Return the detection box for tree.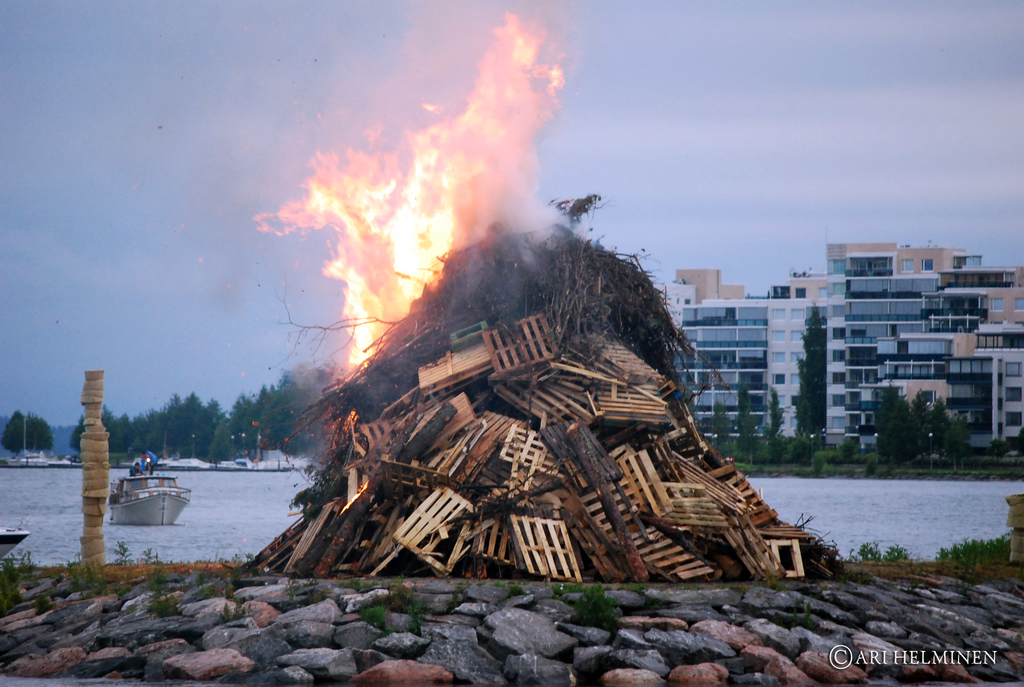
(x1=1015, y1=425, x2=1023, y2=466).
